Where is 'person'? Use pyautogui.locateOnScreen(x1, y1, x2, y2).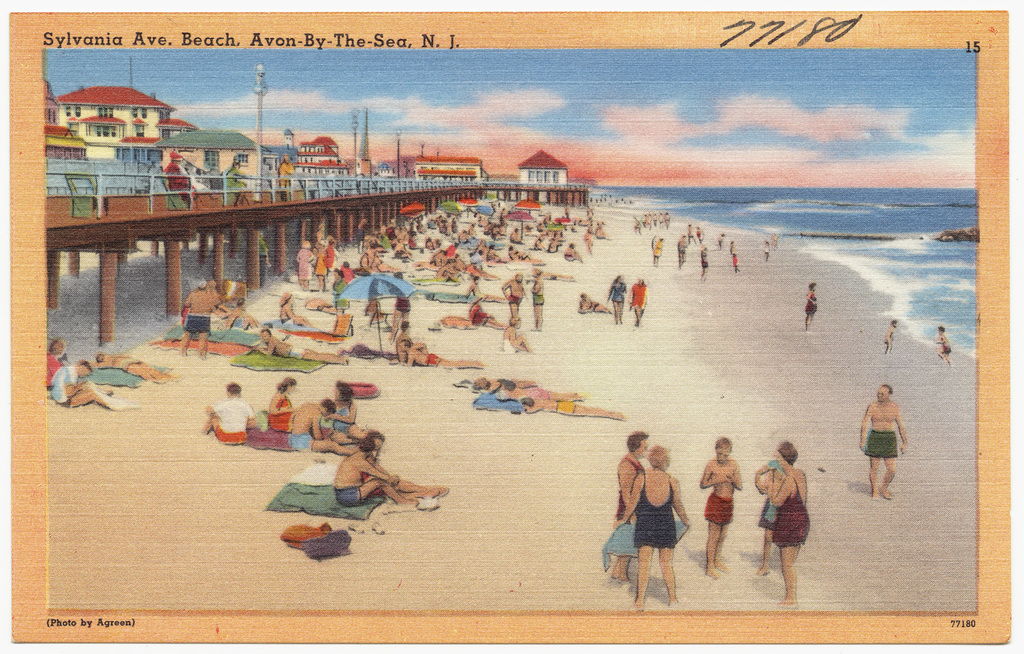
pyautogui.locateOnScreen(612, 431, 653, 583).
